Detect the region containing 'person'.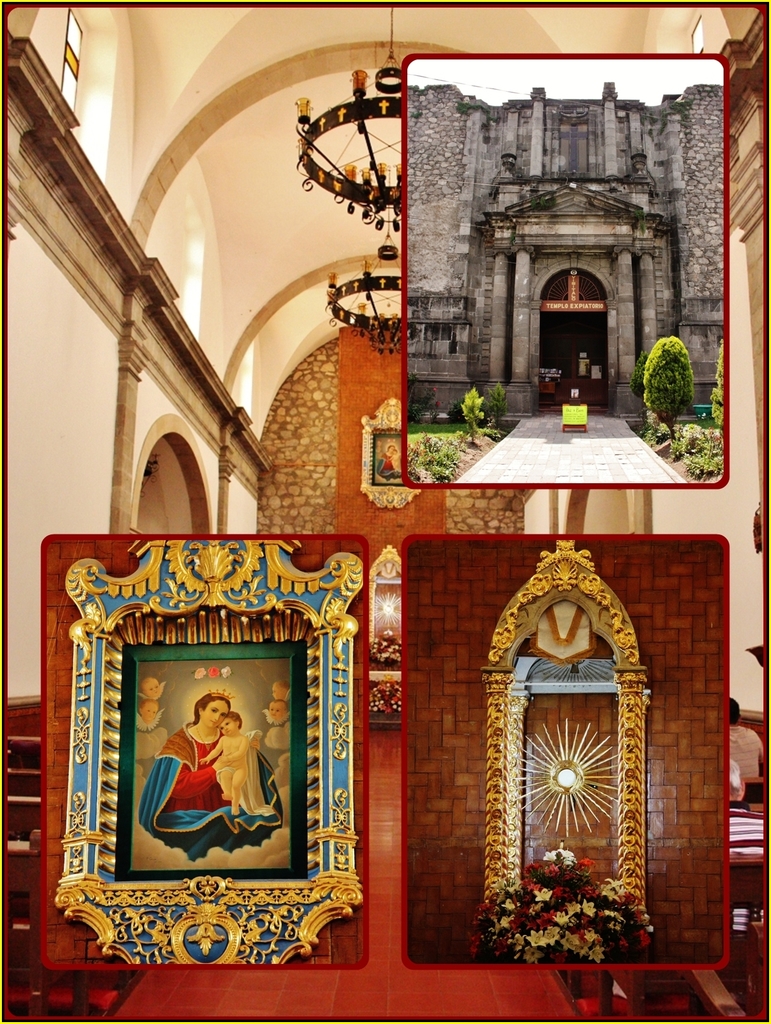
142 689 291 846.
